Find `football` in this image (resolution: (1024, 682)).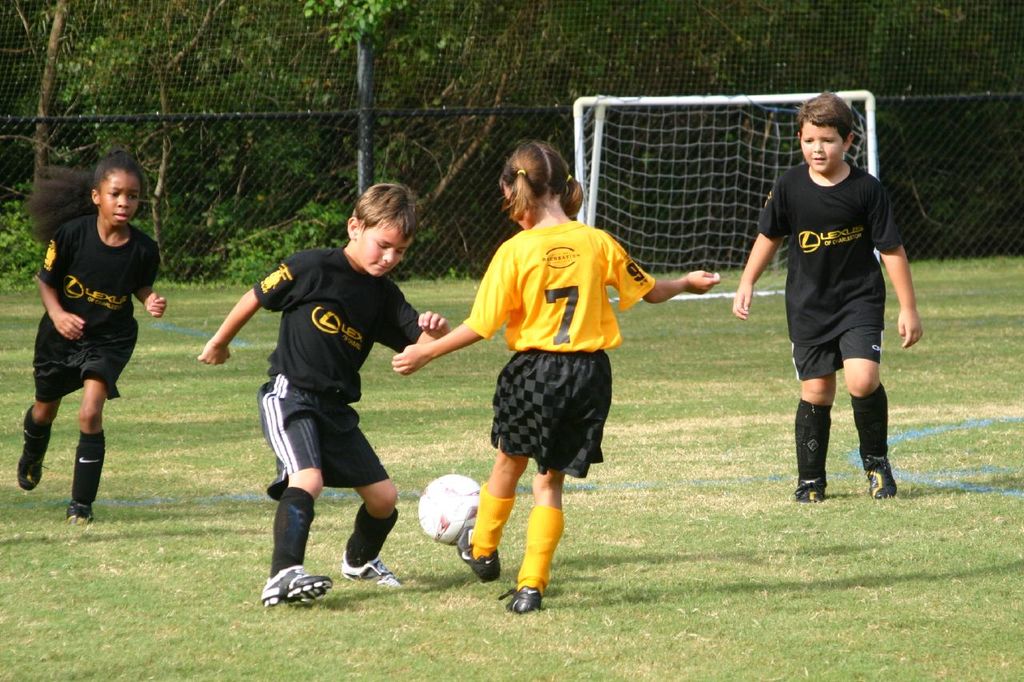
(416, 469, 485, 548).
